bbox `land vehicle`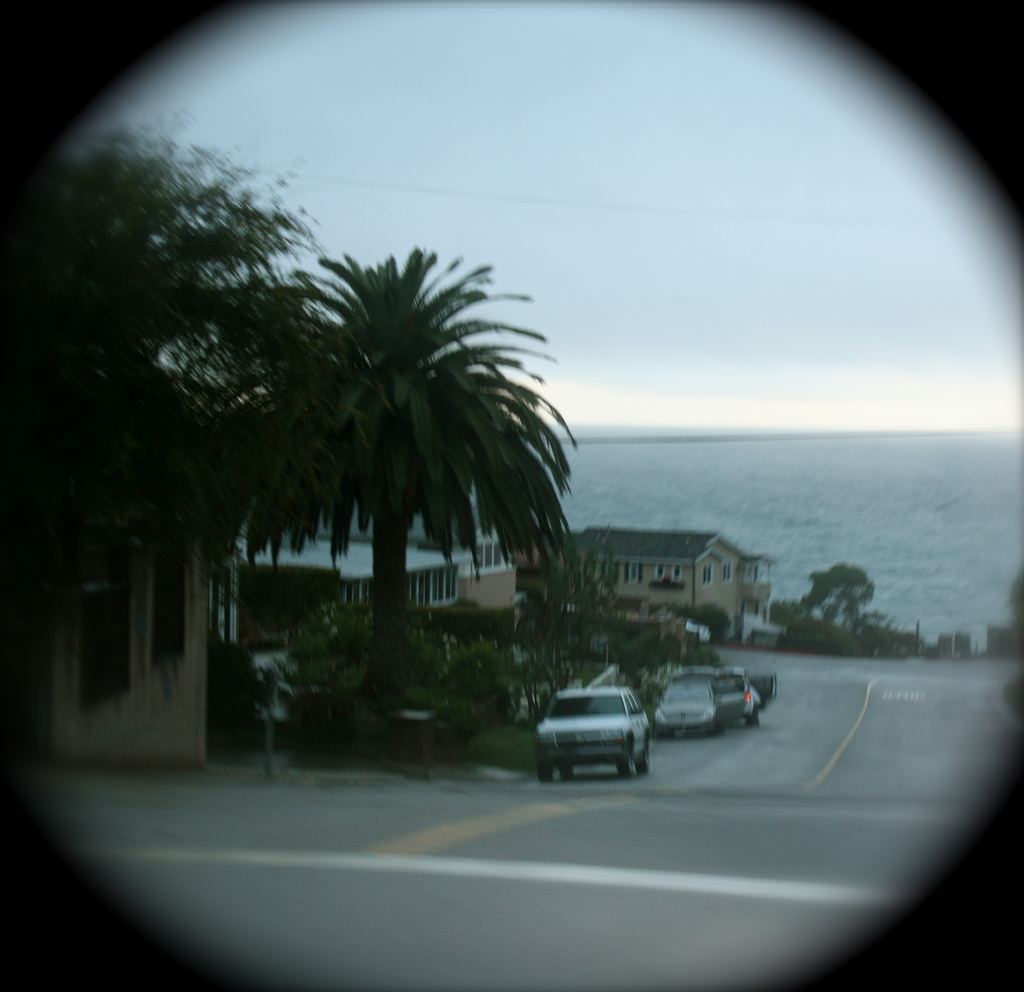
655, 669, 752, 744
